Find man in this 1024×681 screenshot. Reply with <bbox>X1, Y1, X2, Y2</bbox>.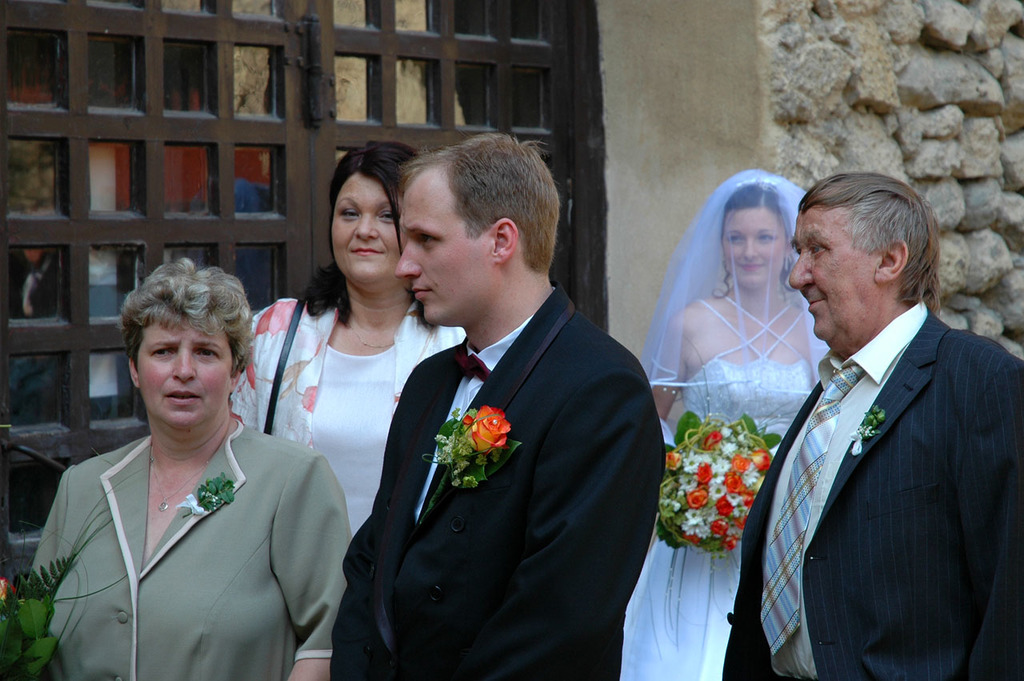
<bbox>734, 152, 1013, 673</bbox>.
